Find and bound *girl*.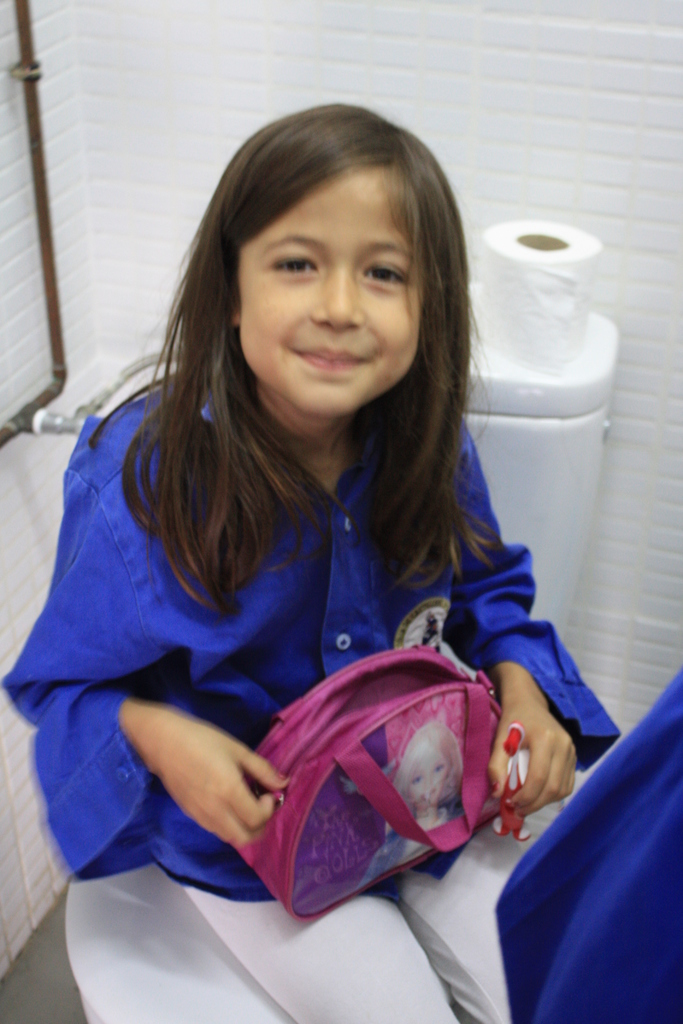
Bound: [0,97,621,1023].
